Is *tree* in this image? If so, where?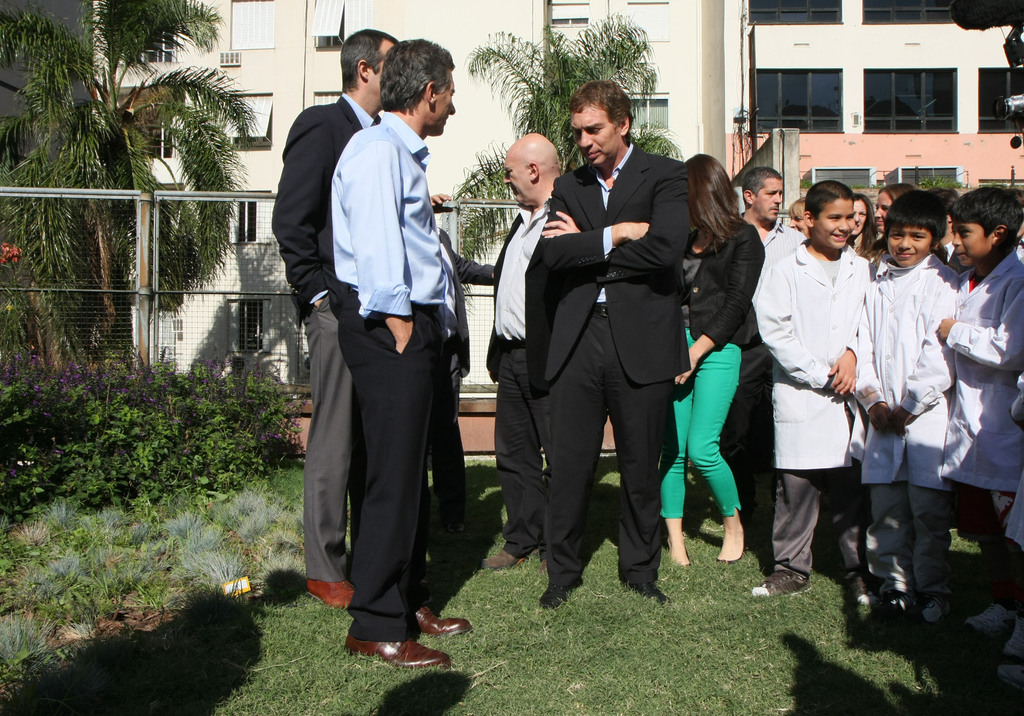
Yes, at 442,8,689,298.
